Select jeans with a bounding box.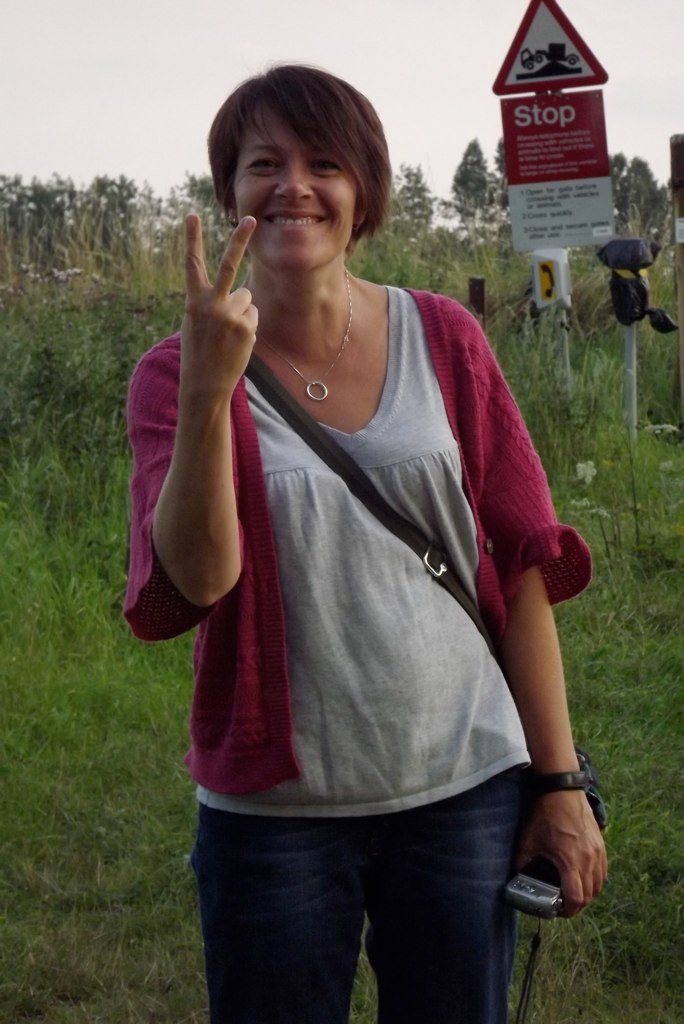
select_region(186, 782, 565, 1017).
